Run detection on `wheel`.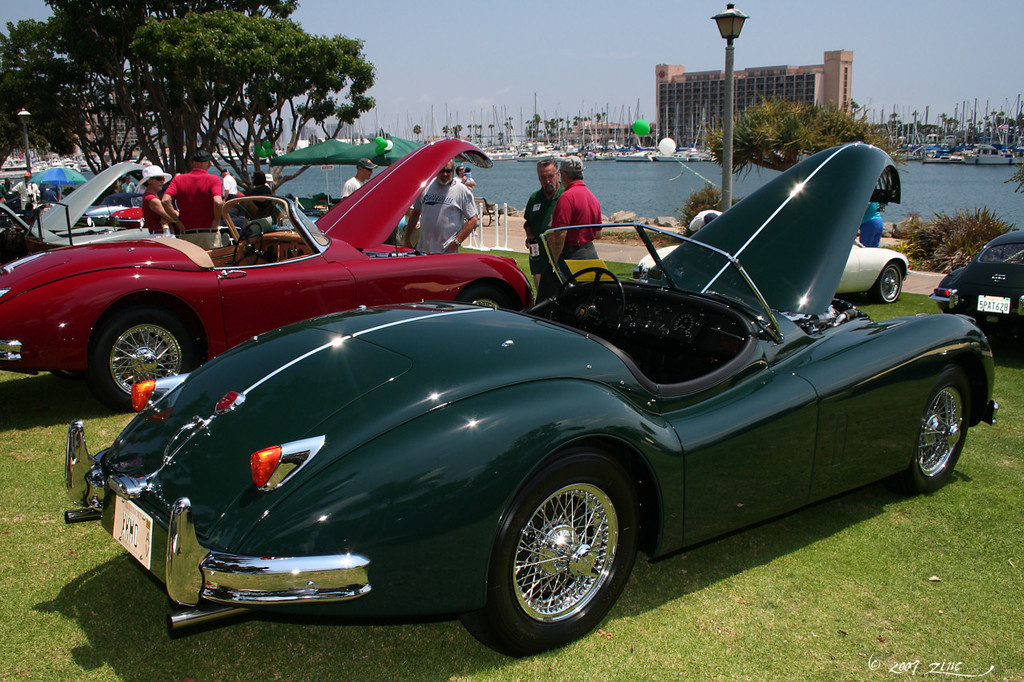
Result: select_region(234, 221, 265, 268).
